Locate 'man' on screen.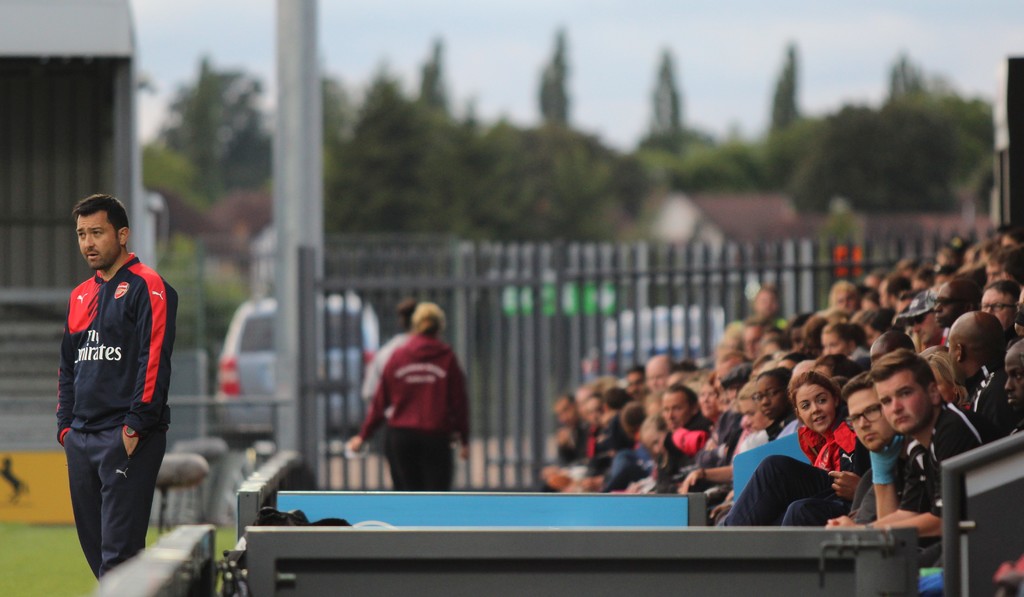
On screen at 42, 185, 184, 587.
